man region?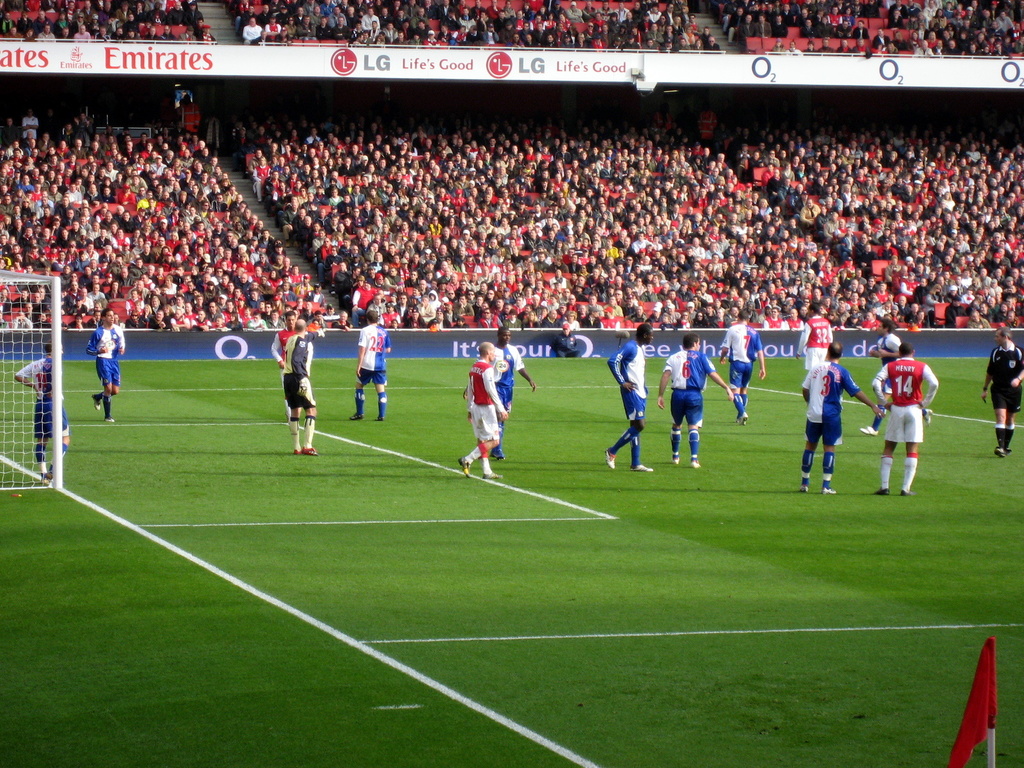
(429, 304, 449, 332)
